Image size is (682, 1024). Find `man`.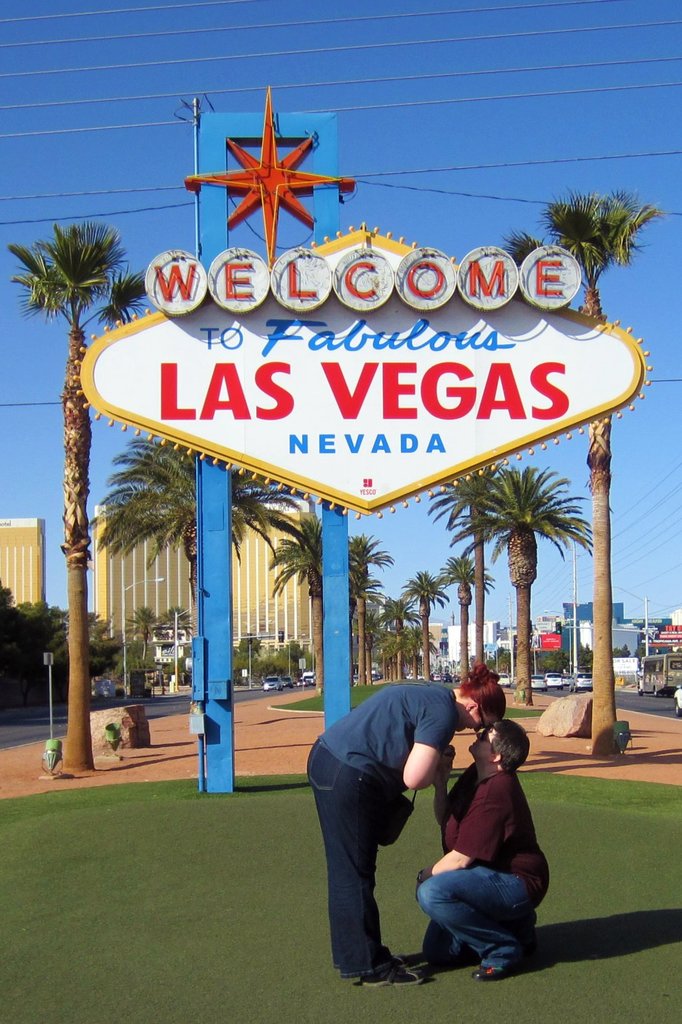
(414,720,551,979).
